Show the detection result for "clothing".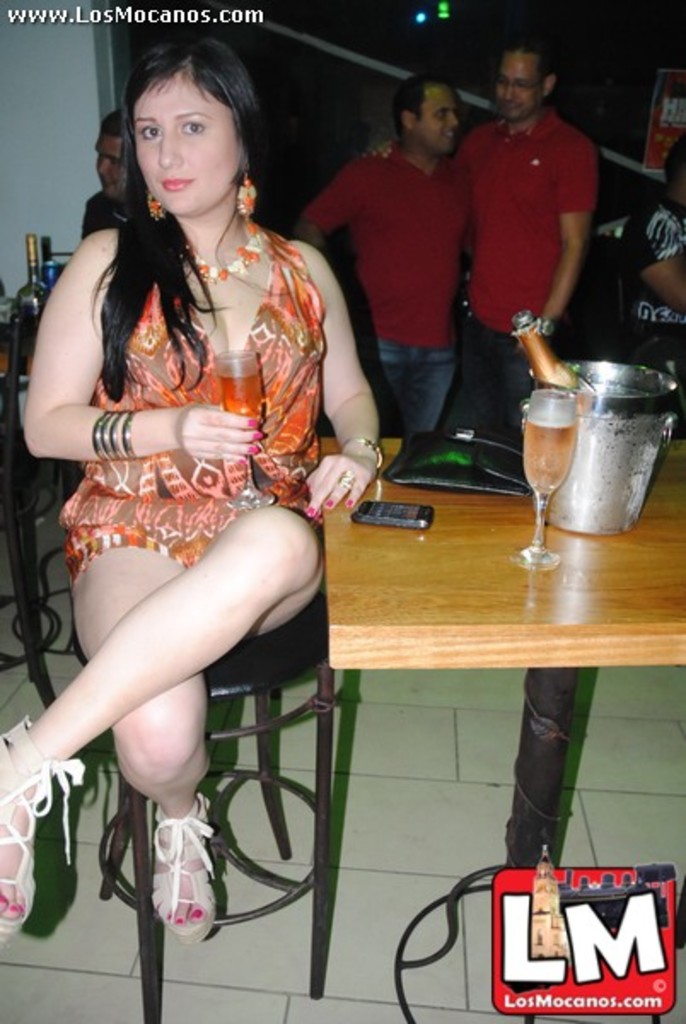
300,137,476,464.
